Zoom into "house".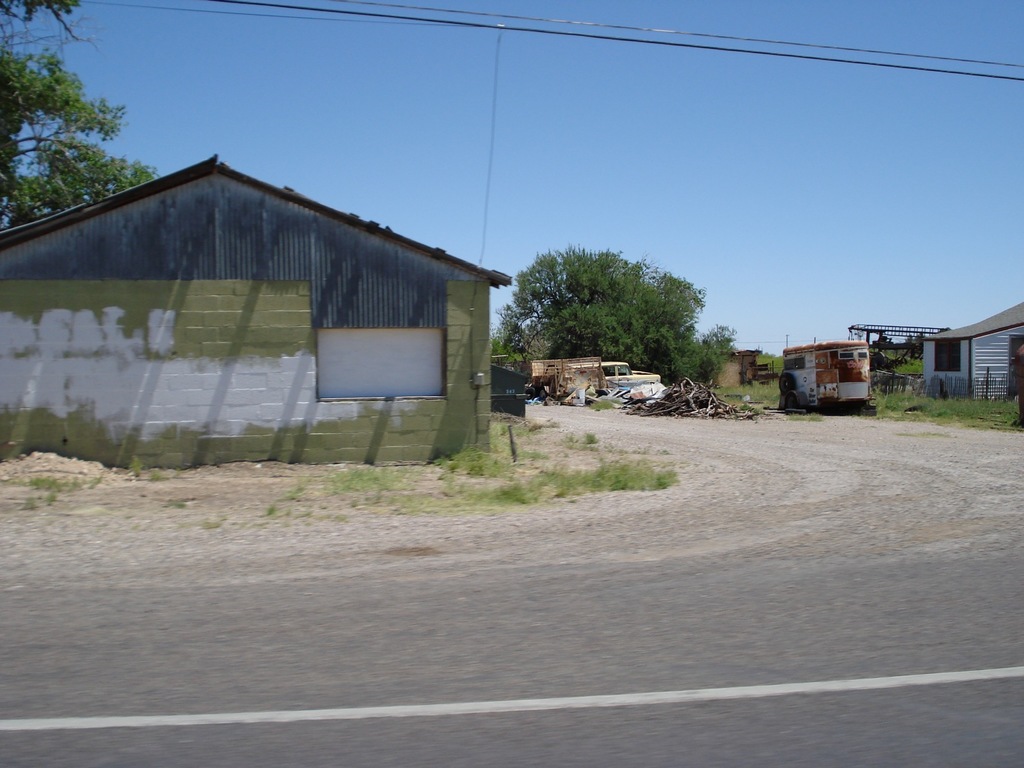
Zoom target: 0:152:513:462.
